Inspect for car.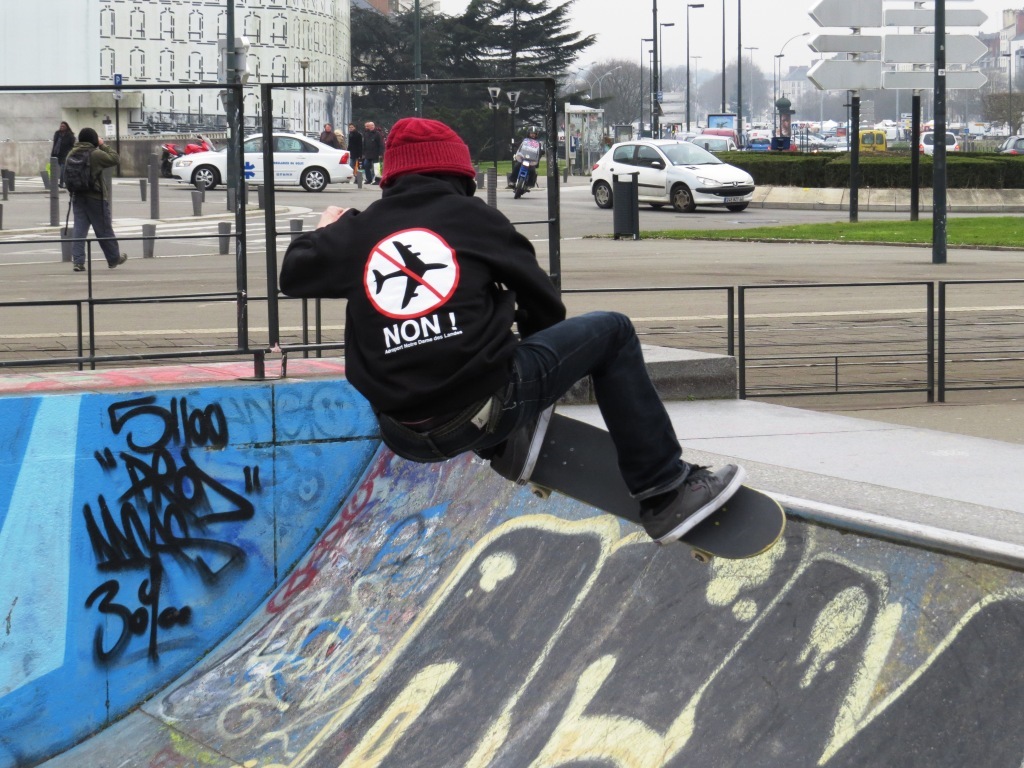
Inspection: bbox(593, 127, 759, 210).
